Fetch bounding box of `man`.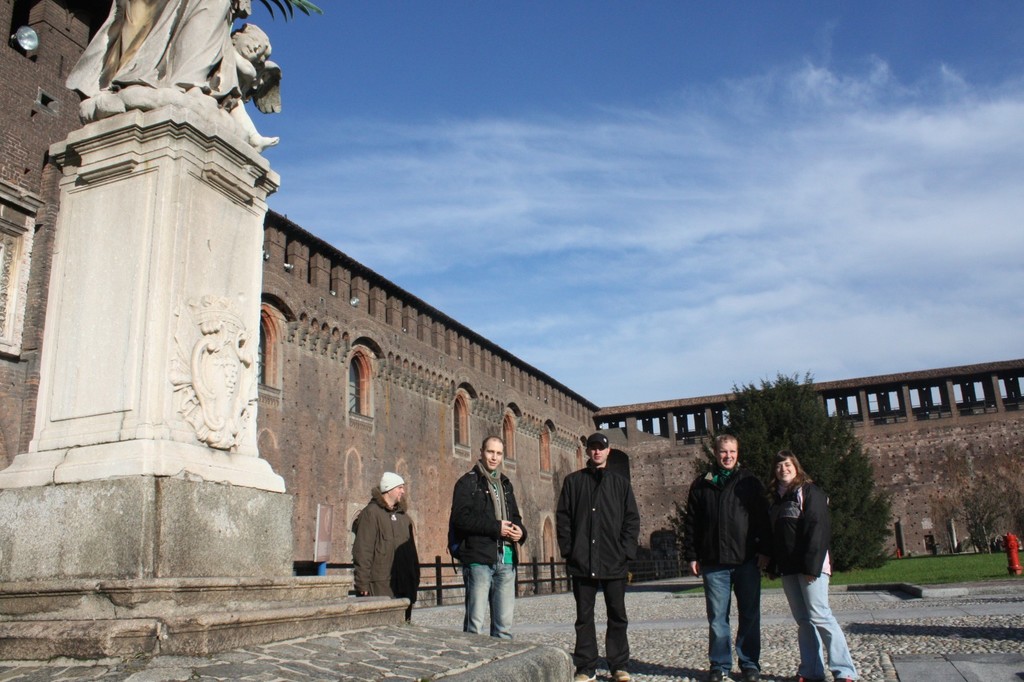
Bbox: 442:454:518:640.
